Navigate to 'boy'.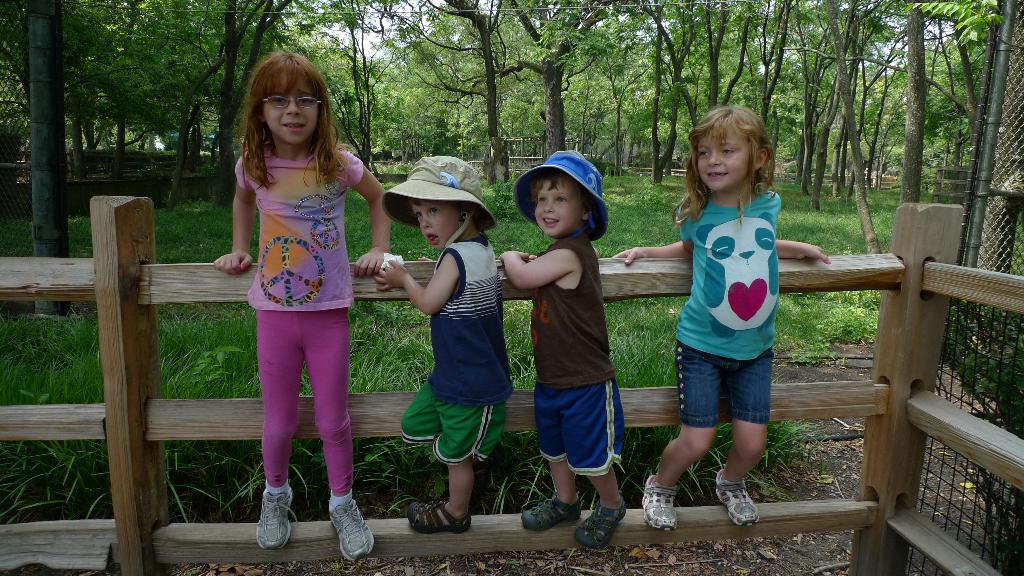
Navigation target: <region>375, 157, 513, 532</region>.
